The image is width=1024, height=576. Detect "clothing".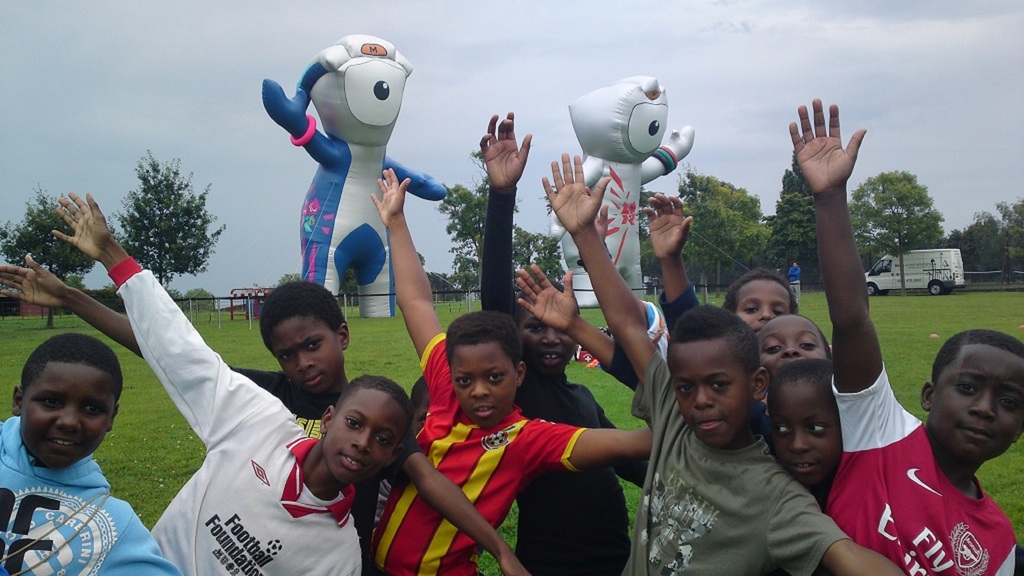
Detection: 102 259 362 575.
